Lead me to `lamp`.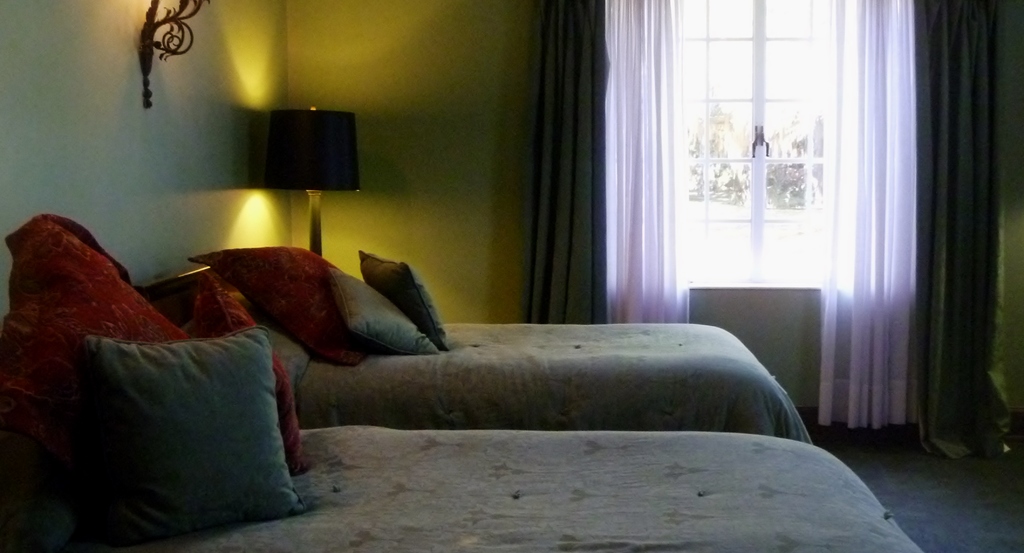
Lead to <region>136, 0, 212, 110</region>.
